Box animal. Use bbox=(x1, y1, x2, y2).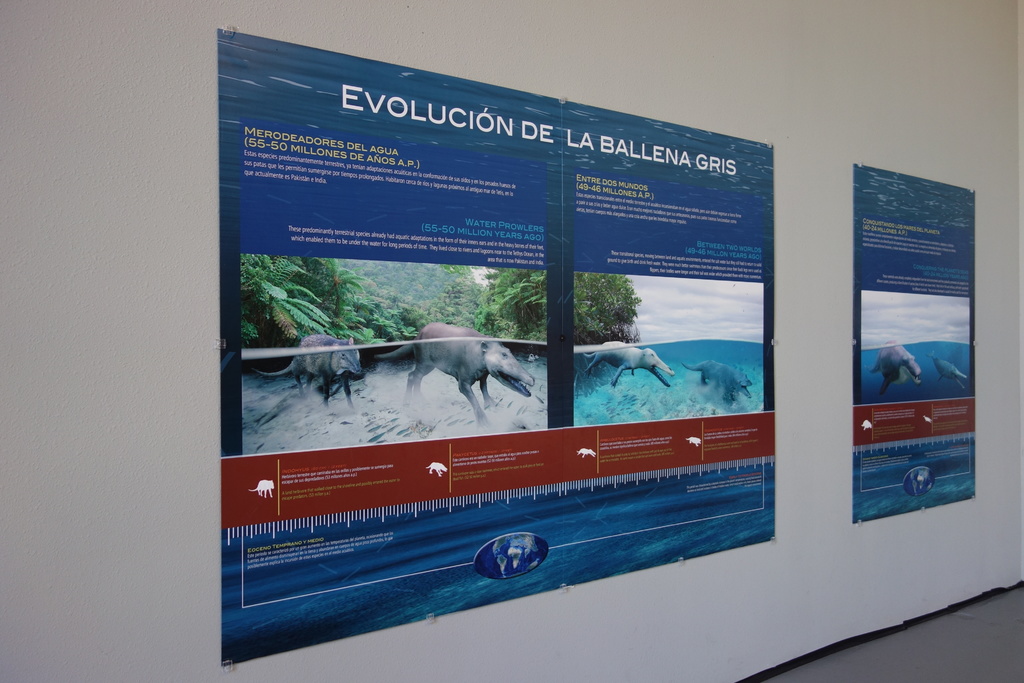
bbox=(865, 338, 924, 396).
